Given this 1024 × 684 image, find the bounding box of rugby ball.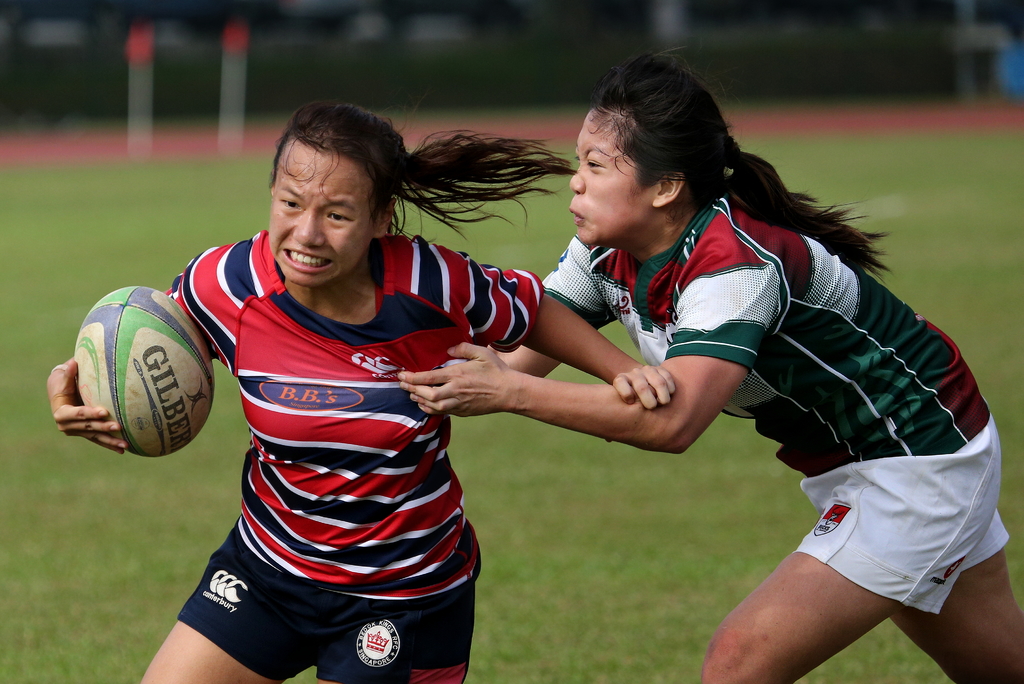
<box>69,284,214,457</box>.
